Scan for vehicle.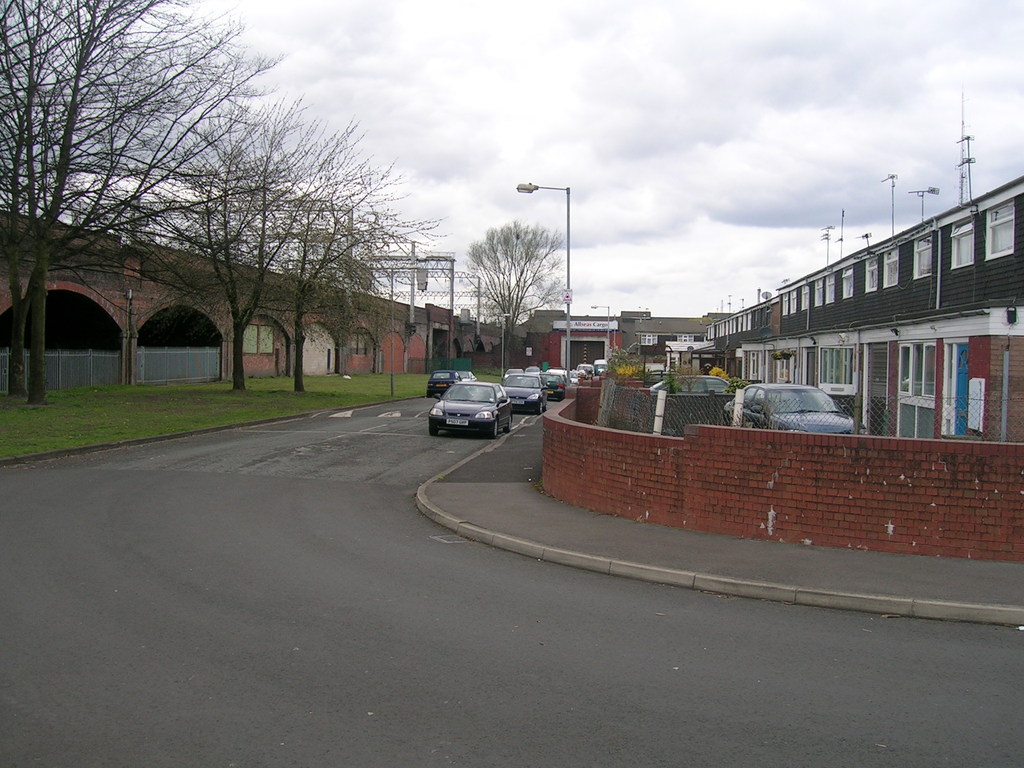
Scan result: l=495, t=366, r=546, b=419.
